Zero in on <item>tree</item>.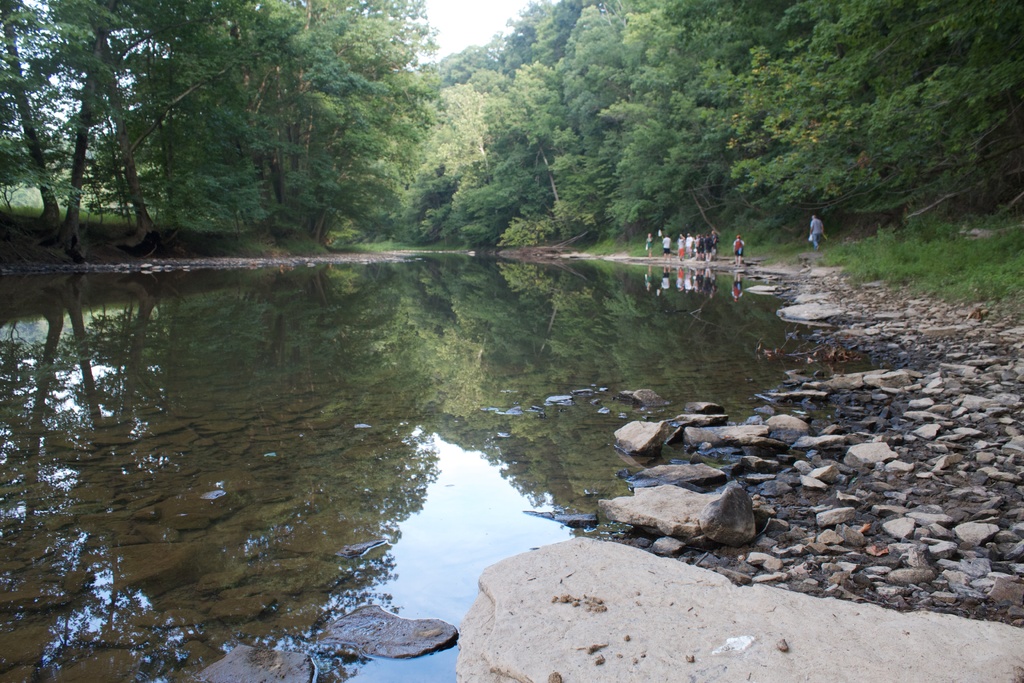
Zeroed in: detection(0, 0, 124, 242).
